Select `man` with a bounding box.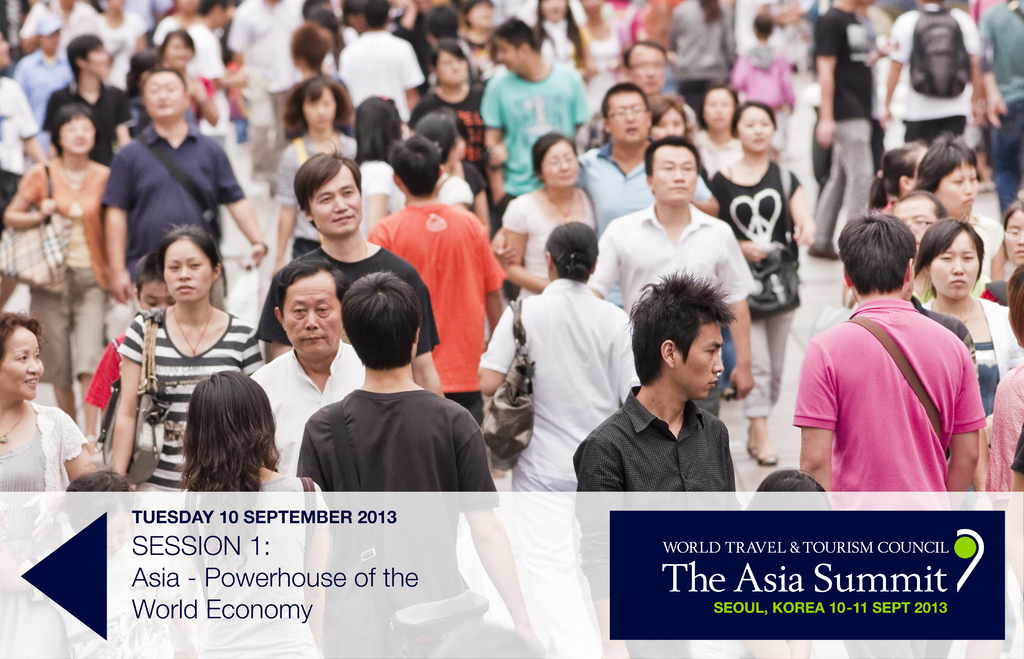
(x1=186, y1=0, x2=250, y2=151).
